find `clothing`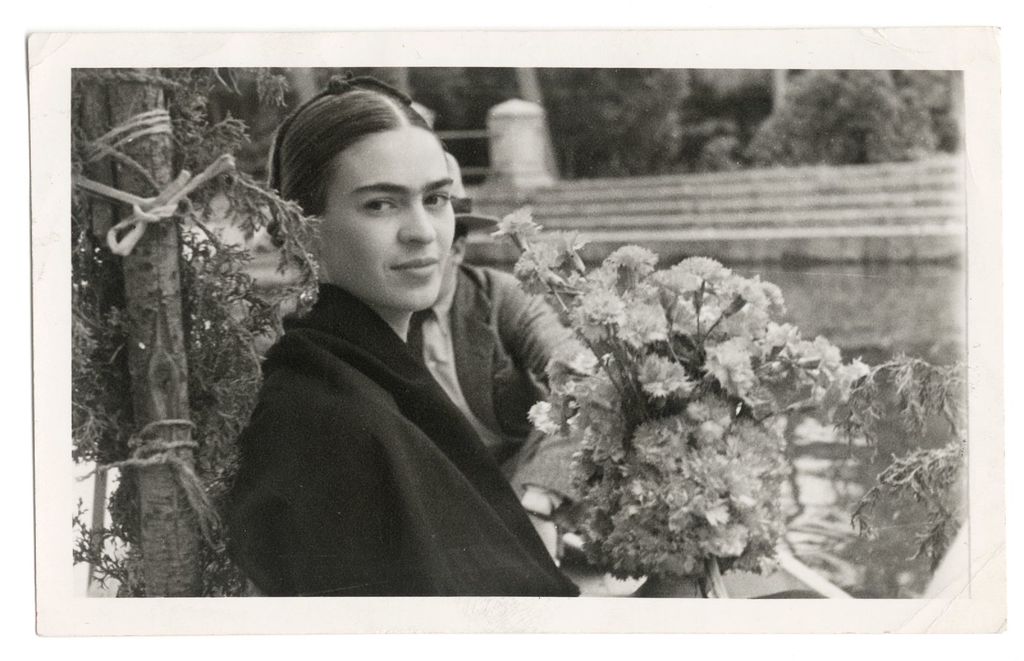
rect(194, 196, 589, 619)
